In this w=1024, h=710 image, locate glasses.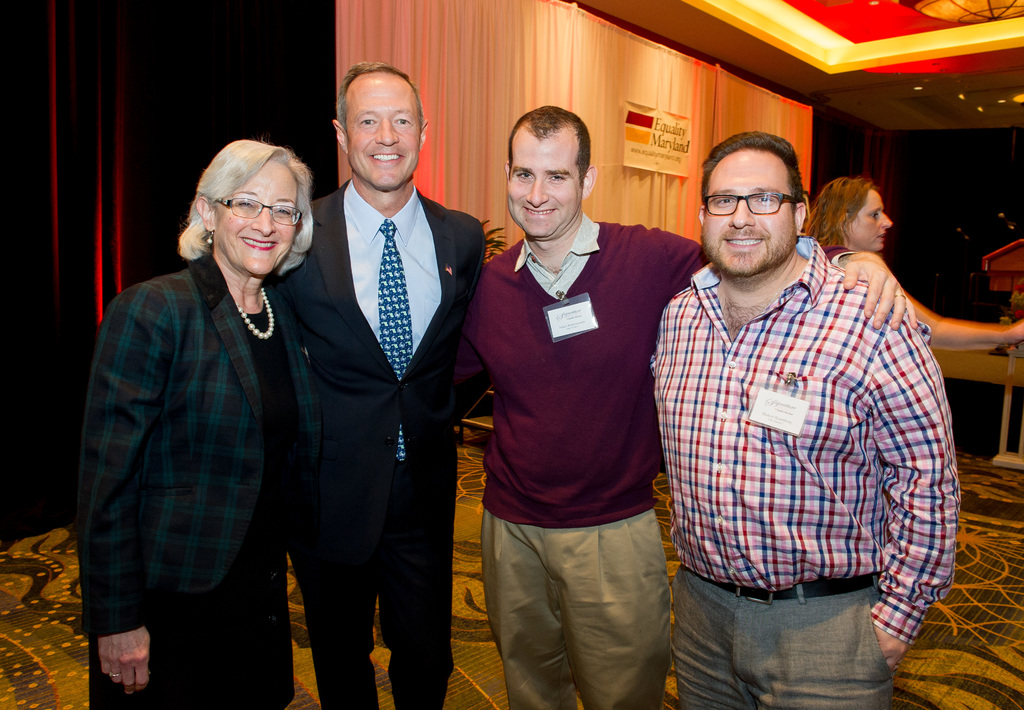
Bounding box: locate(198, 195, 301, 227).
